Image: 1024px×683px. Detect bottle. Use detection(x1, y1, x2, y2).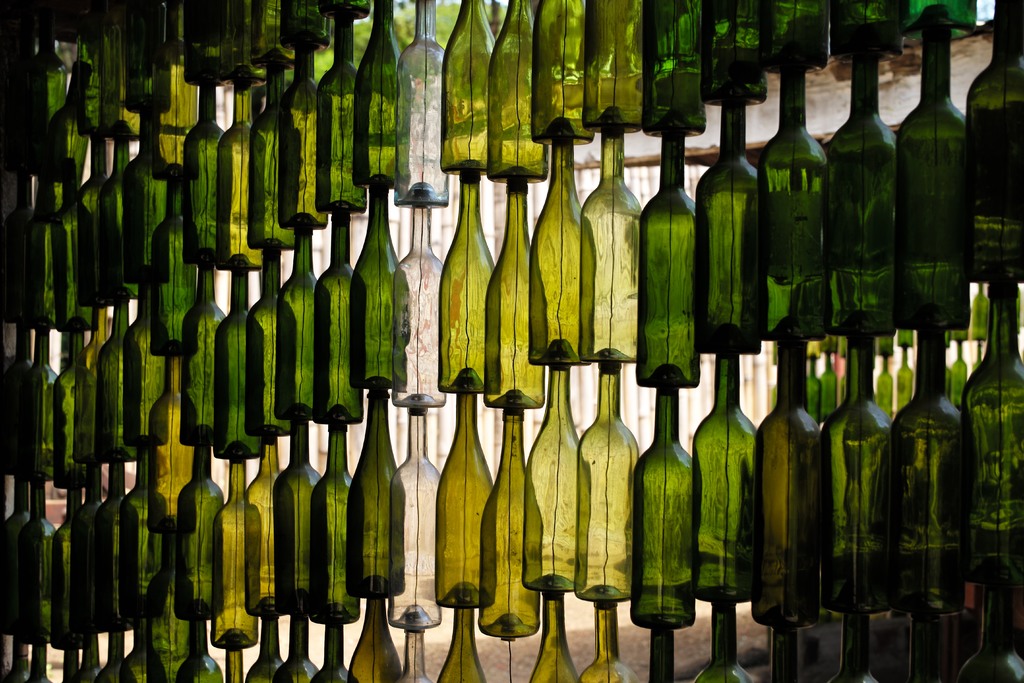
detection(348, 588, 404, 682).
